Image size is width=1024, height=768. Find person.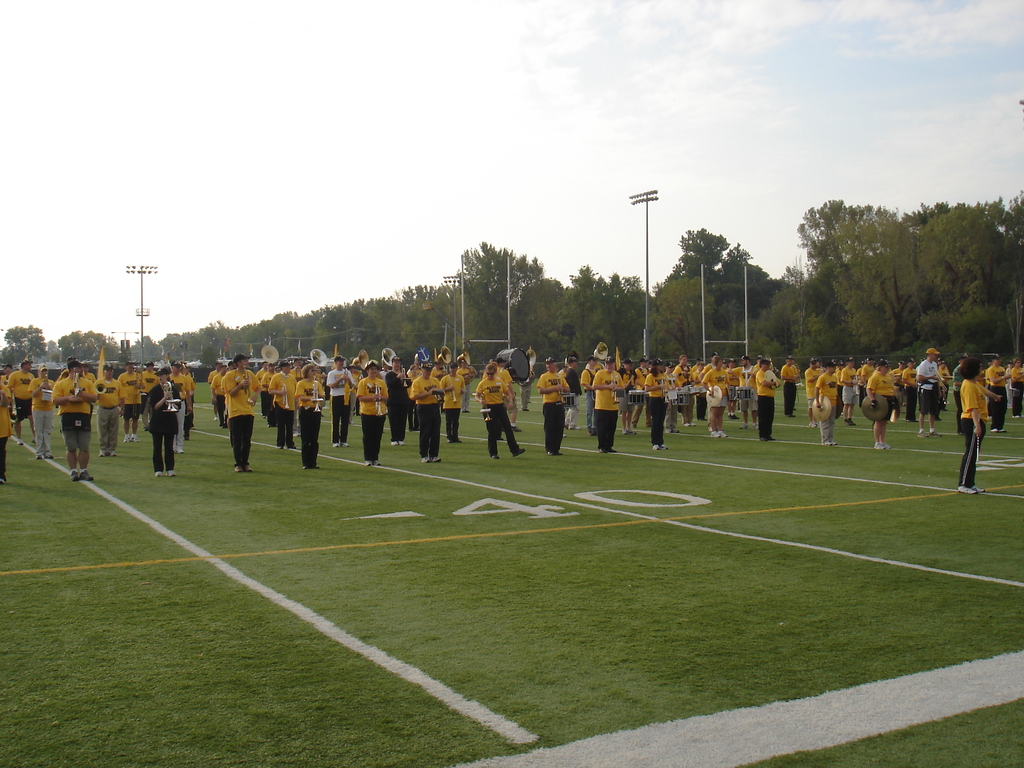
Rect(564, 355, 580, 429).
